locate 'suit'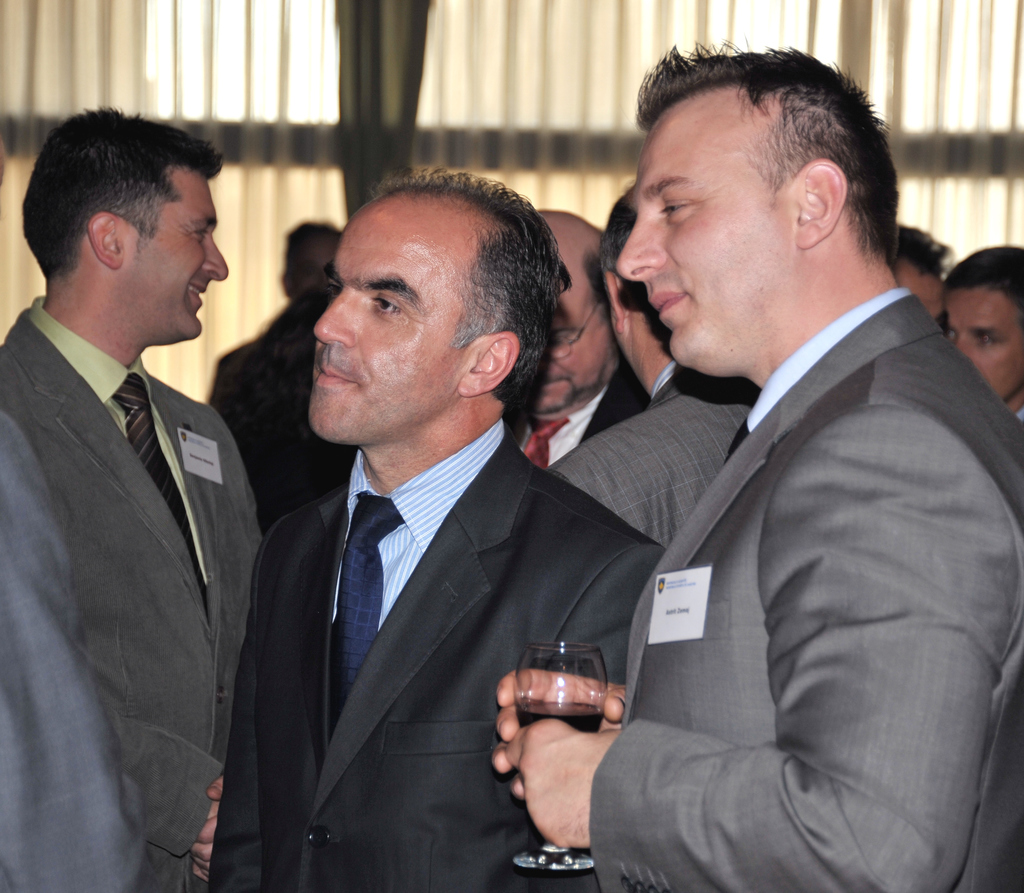
<region>551, 354, 761, 548</region>
